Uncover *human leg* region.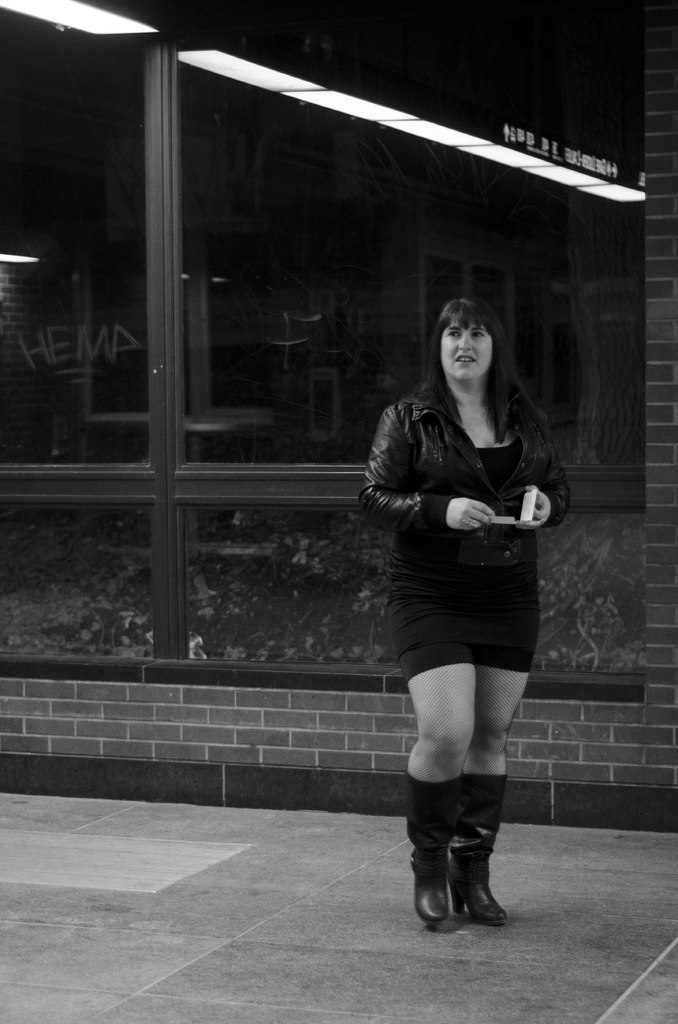
Uncovered: (441, 566, 539, 921).
